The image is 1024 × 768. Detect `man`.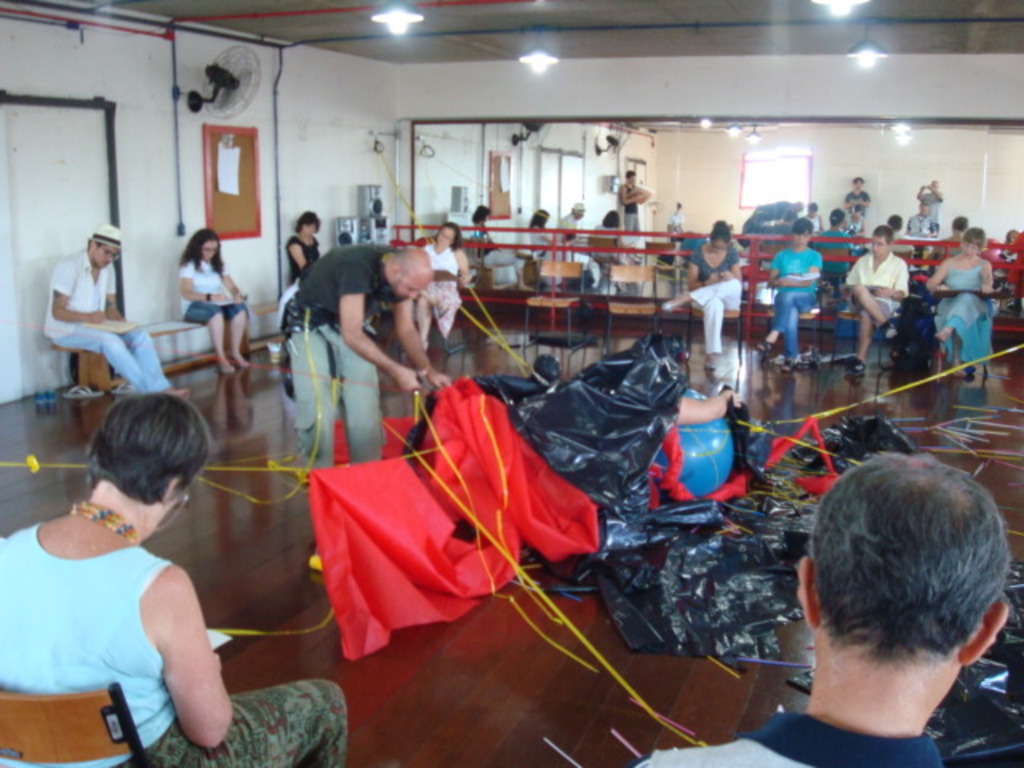
Detection: BBox(843, 226, 922, 370).
